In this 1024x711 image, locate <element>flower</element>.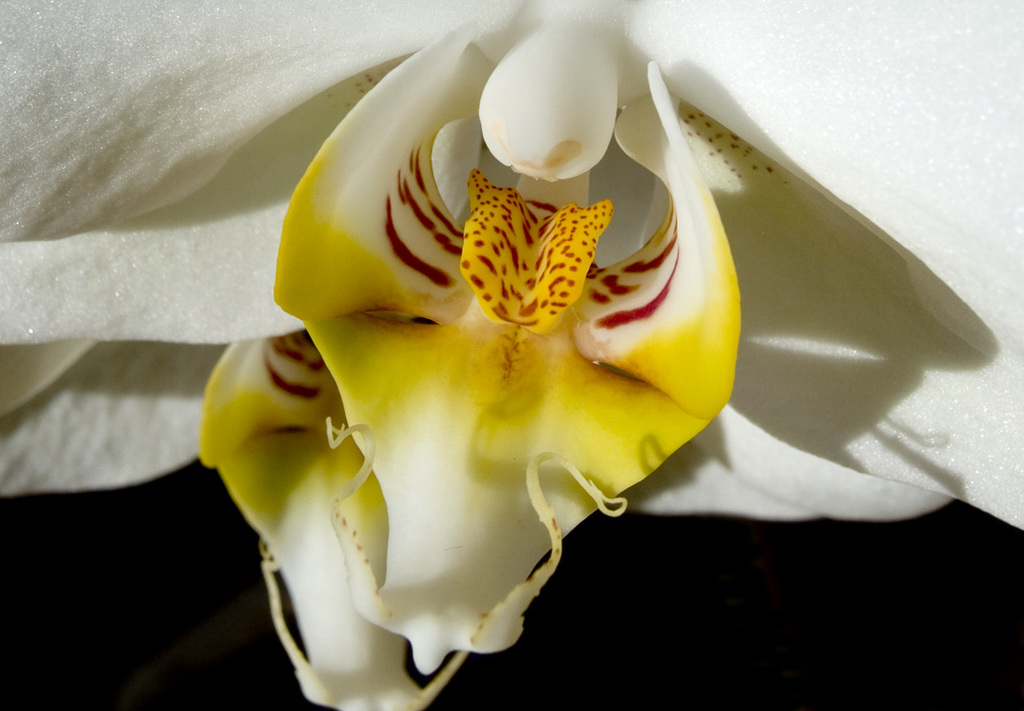
Bounding box: Rect(0, 1, 1023, 710).
